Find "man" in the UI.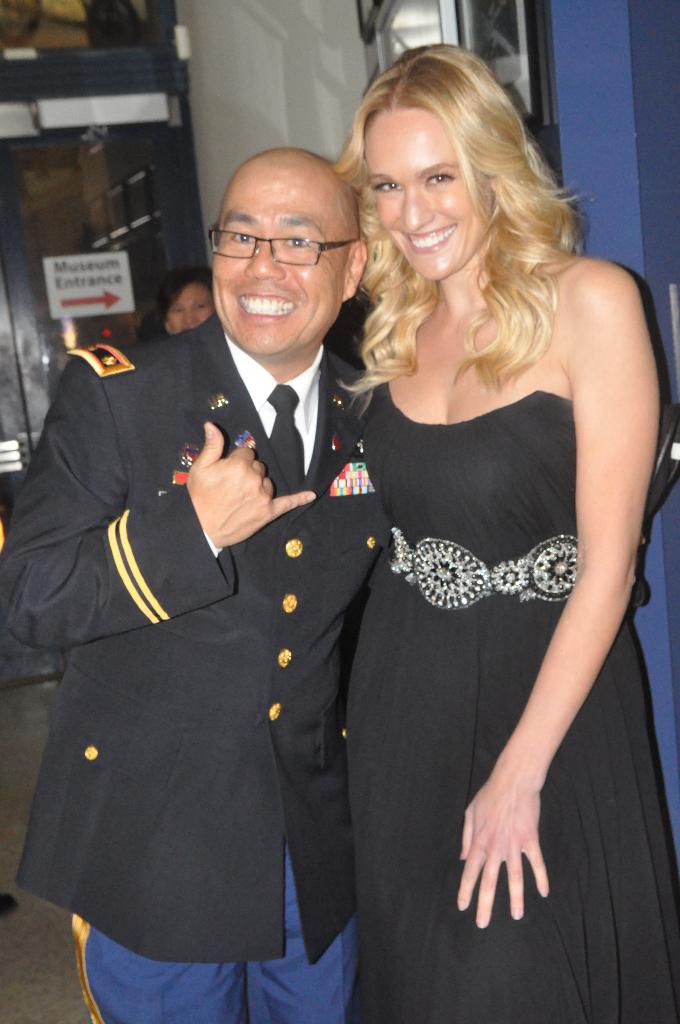
UI element at box=[0, 147, 647, 1023].
